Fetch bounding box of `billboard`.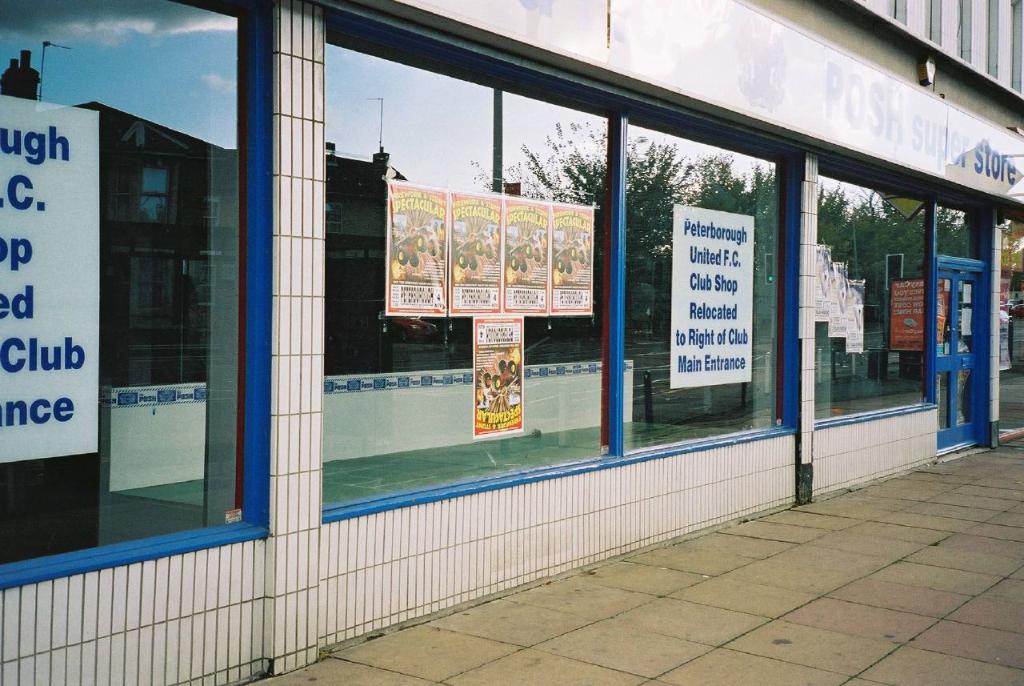
Bbox: <region>382, 183, 450, 312</region>.
